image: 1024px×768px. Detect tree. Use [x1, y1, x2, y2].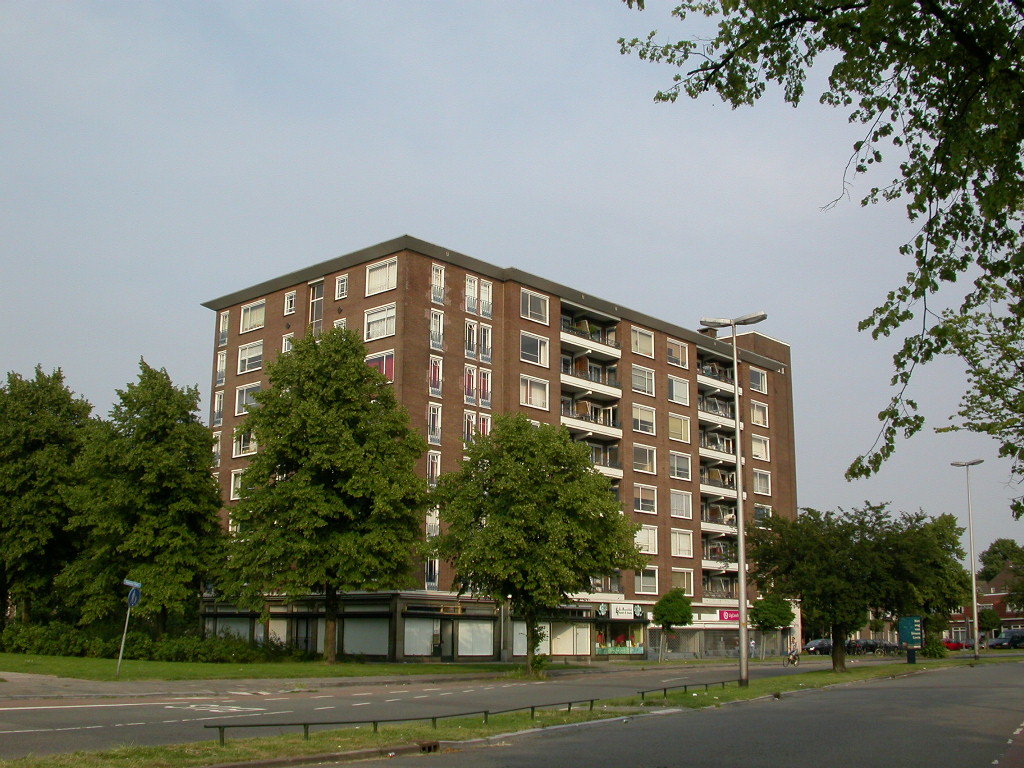
[655, 589, 693, 628].
